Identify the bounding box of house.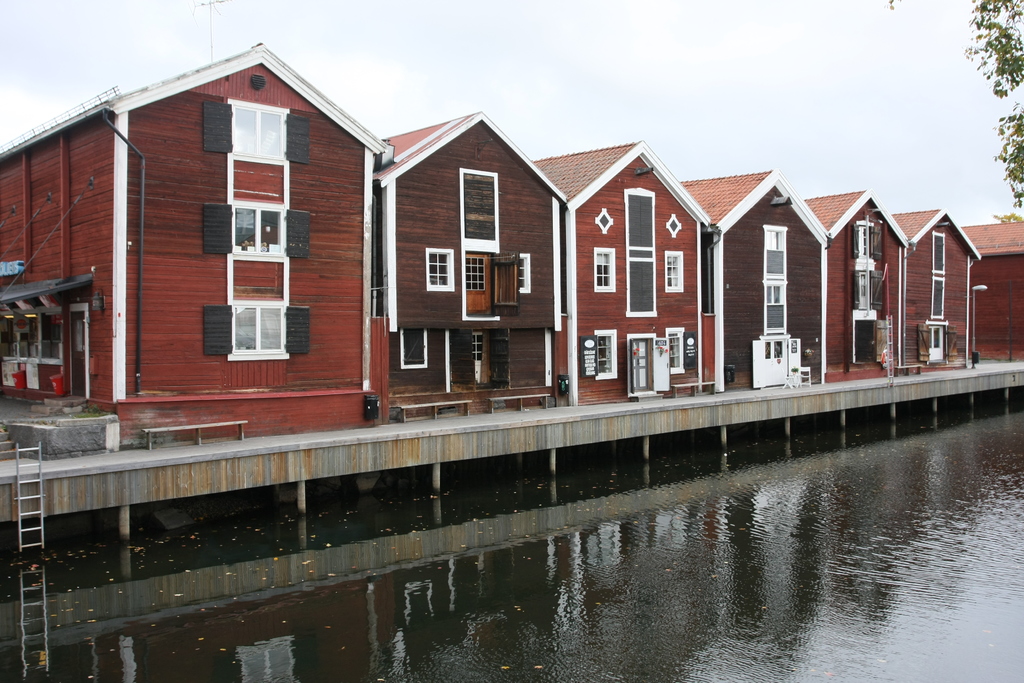
<region>534, 142, 707, 411</region>.
